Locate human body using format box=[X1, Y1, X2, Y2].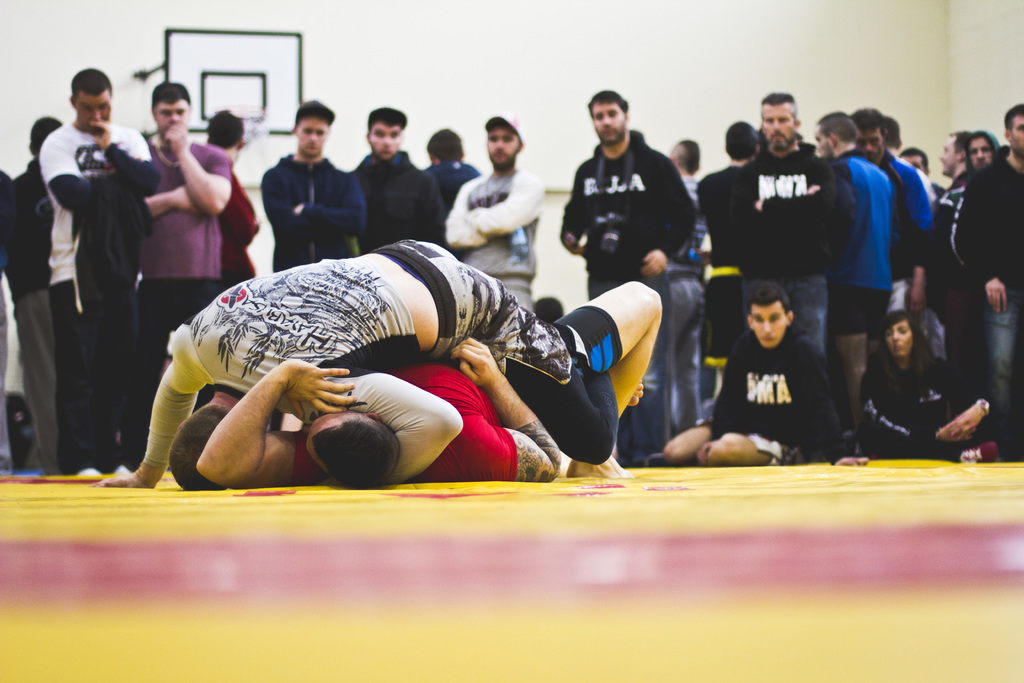
box=[717, 89, 838, 402].
